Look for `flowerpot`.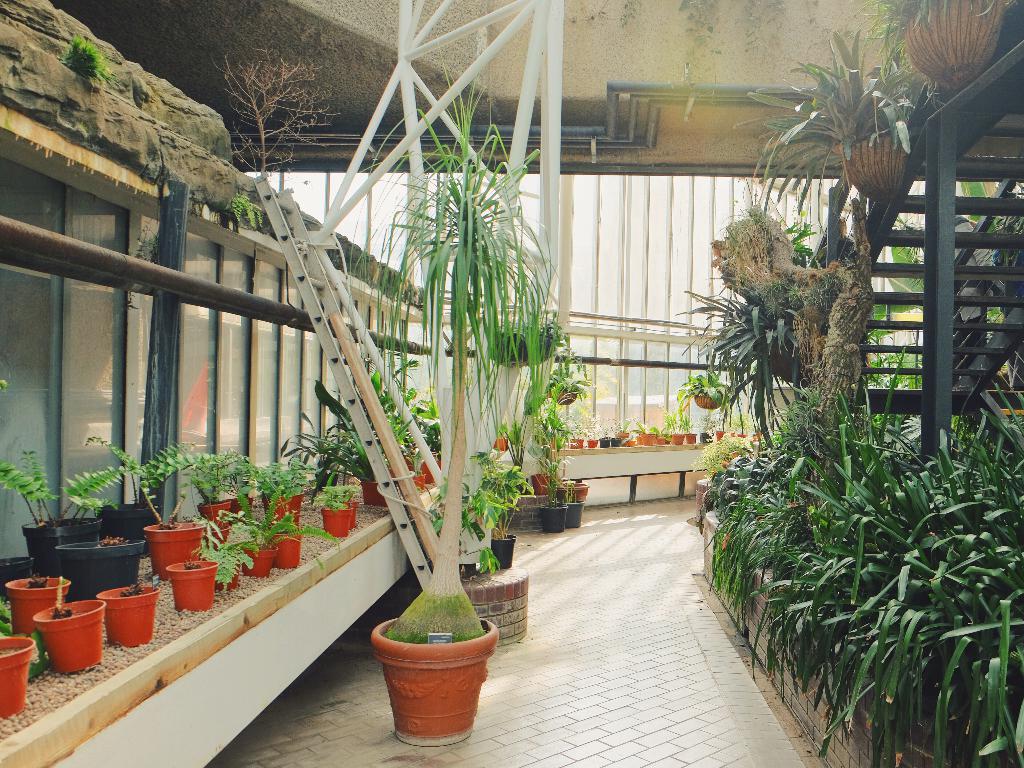
Found: box=[657, 436, 669, 447].
